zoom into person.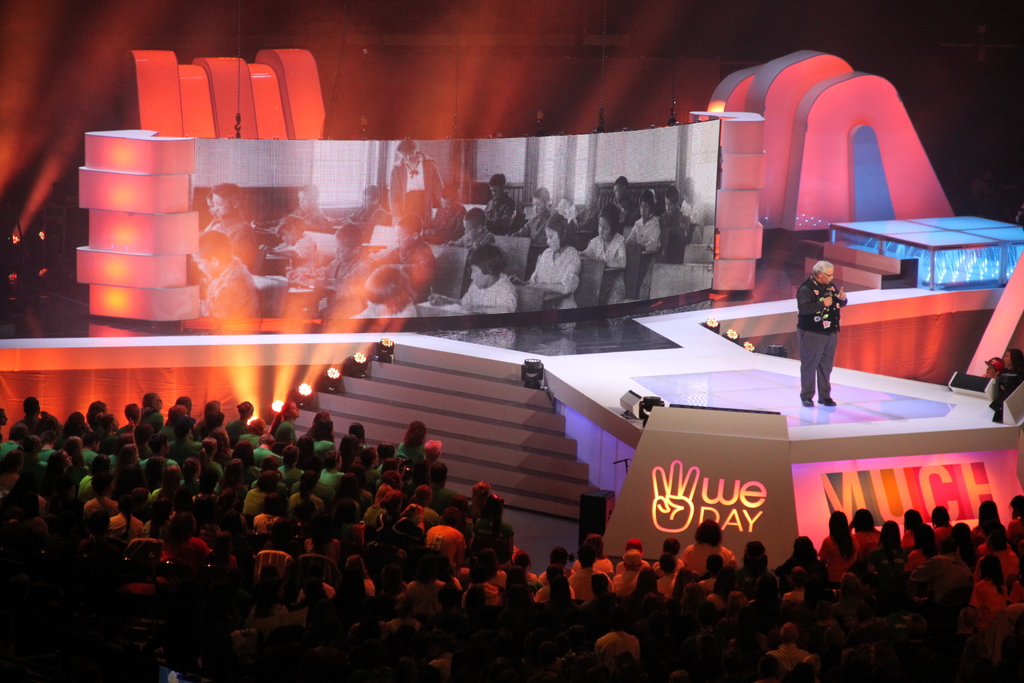
Zoom target: box=[796, 261, 849, 406].
